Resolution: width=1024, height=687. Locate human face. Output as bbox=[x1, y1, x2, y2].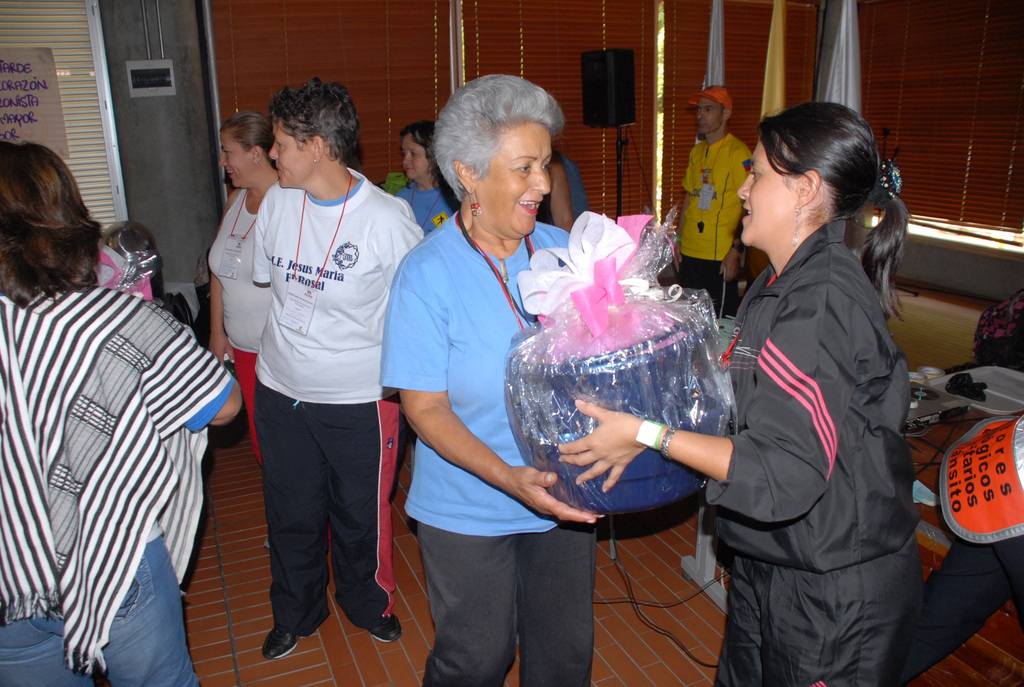
bbox=[697, 99, 721, 138].
